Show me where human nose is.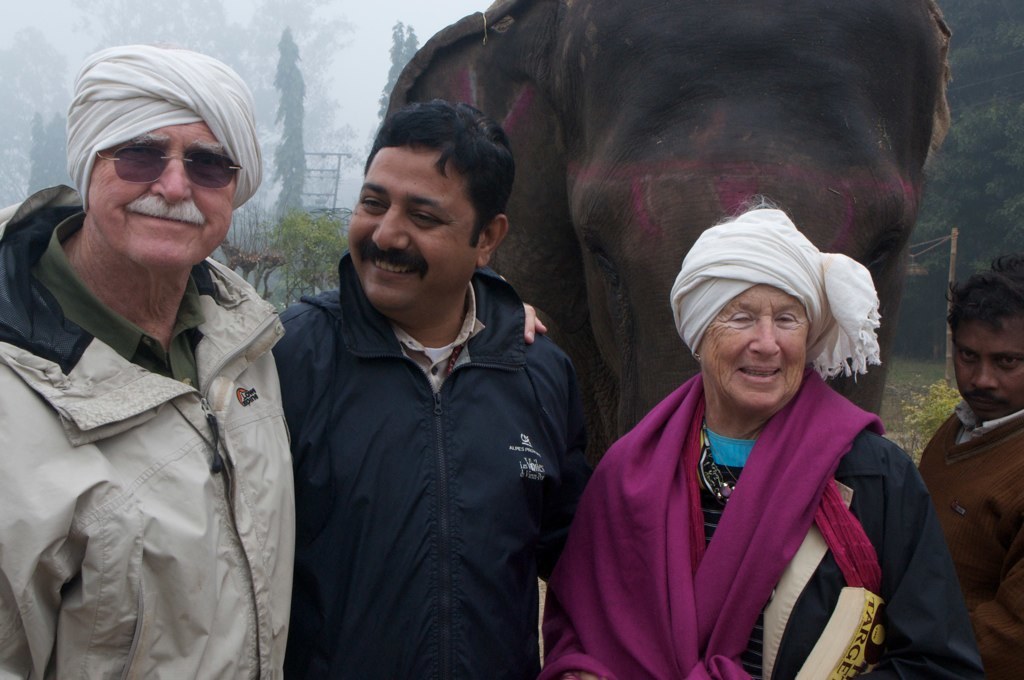
human nose is at region(968, 367, 994, 391).
